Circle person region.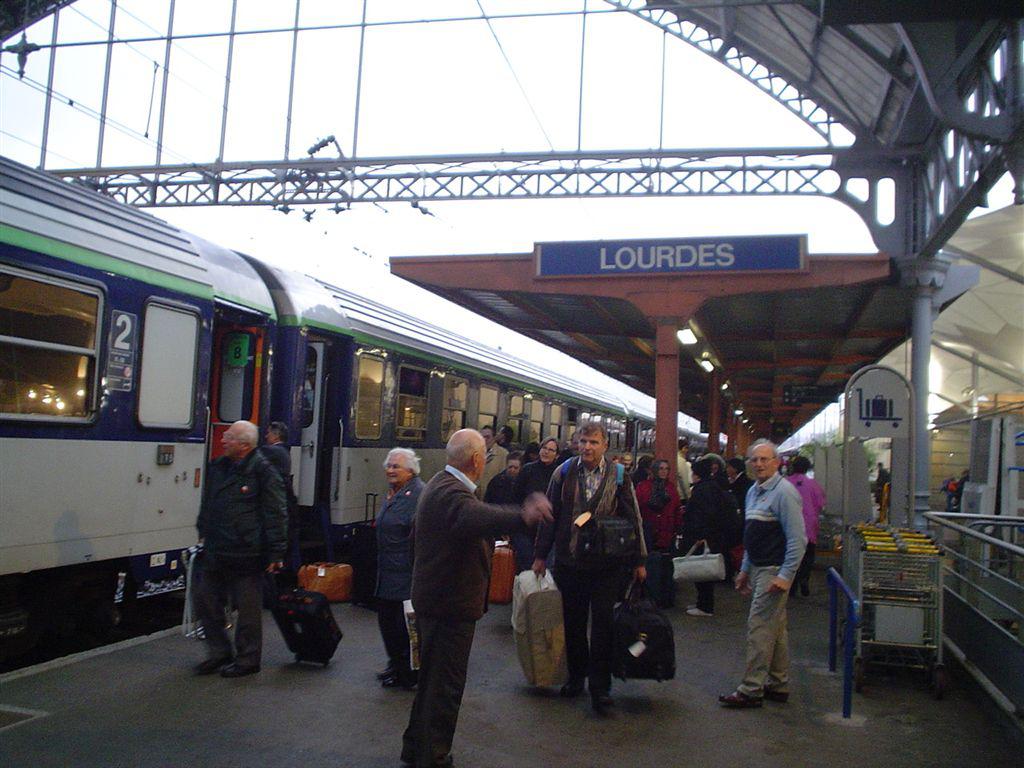
Region: 474, 424, 508, 493.
